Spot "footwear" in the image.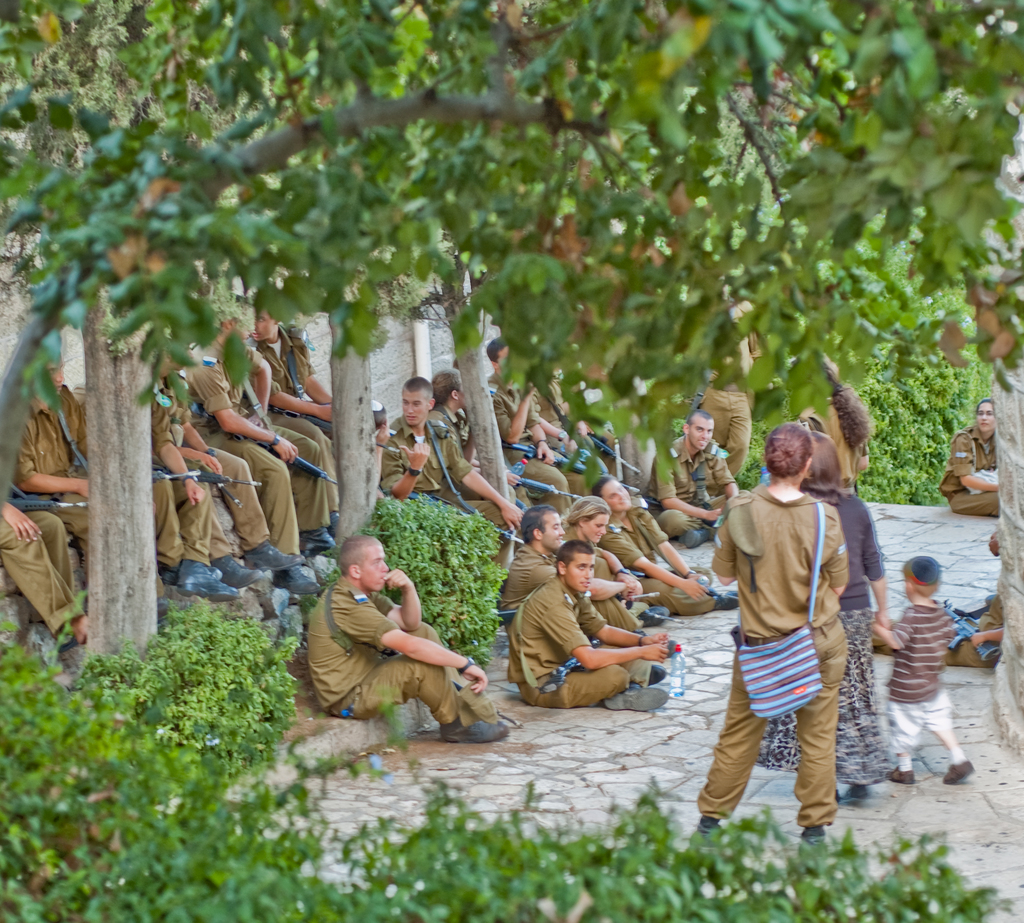
"footwear" found at box=[838, 784, 868, 805].
